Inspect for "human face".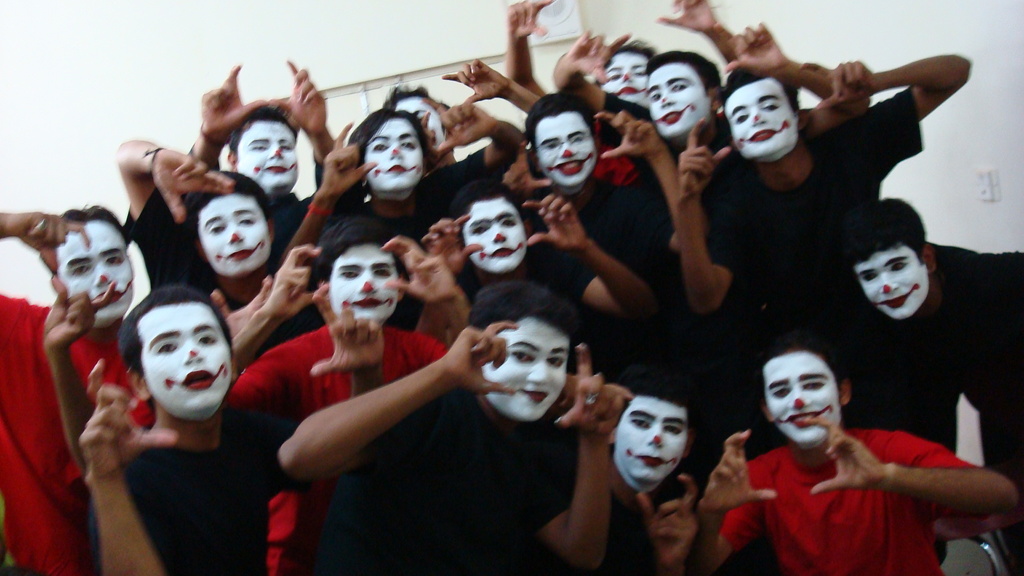
Inspection: region(851, 251, 928, 322).
